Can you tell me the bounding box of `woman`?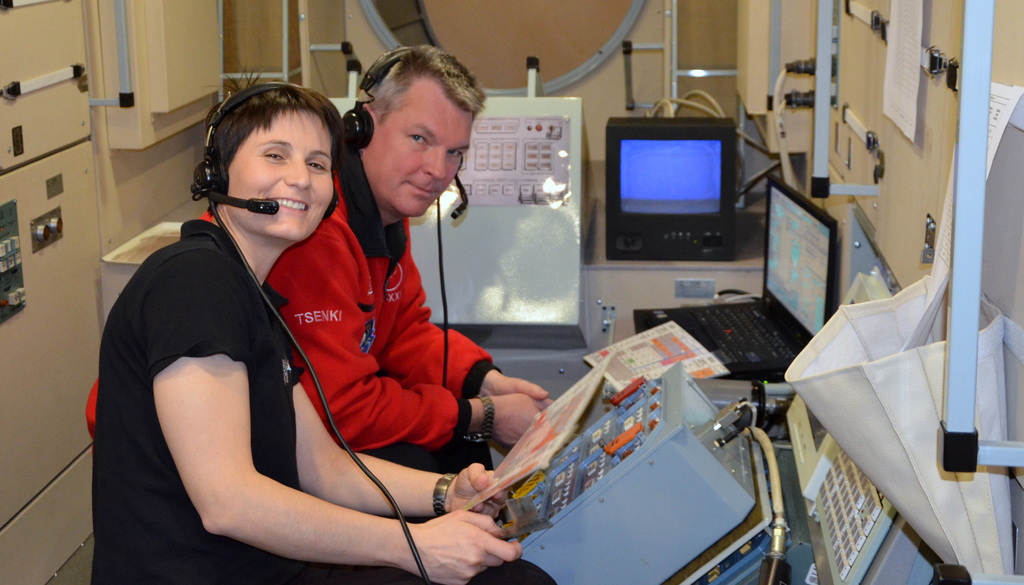
bbox=(88, 64, 558, 584).
